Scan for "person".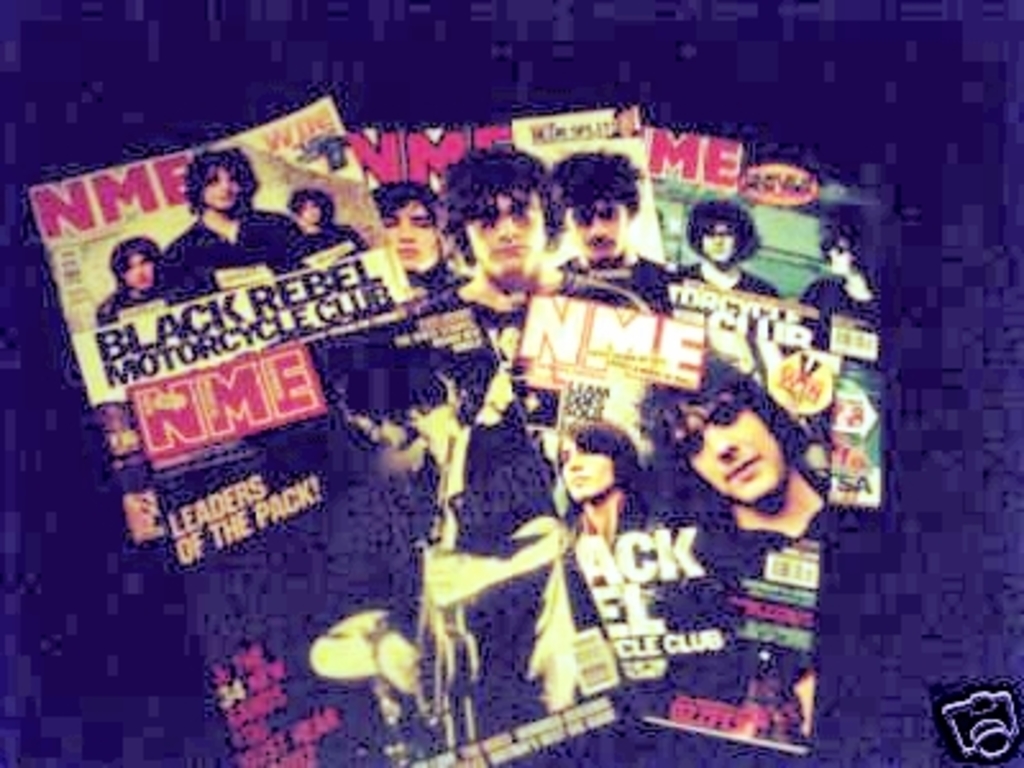
Scan result: (x1=292, y1=182, x2=358, y2=246).
